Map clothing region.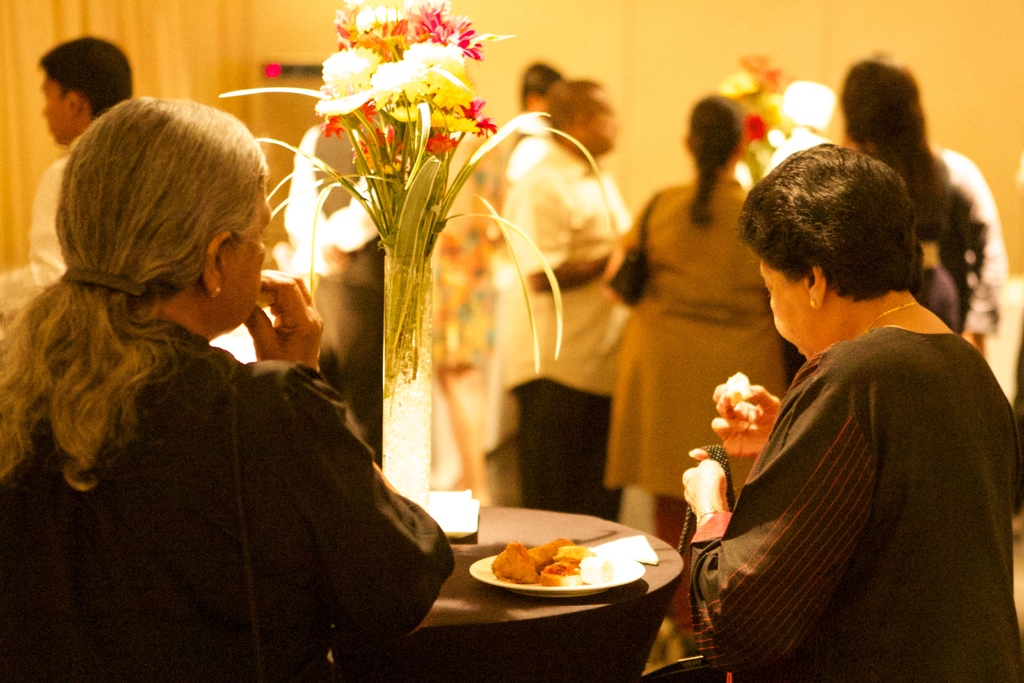
Mapped to Rect(623, 189, 788, 553).
